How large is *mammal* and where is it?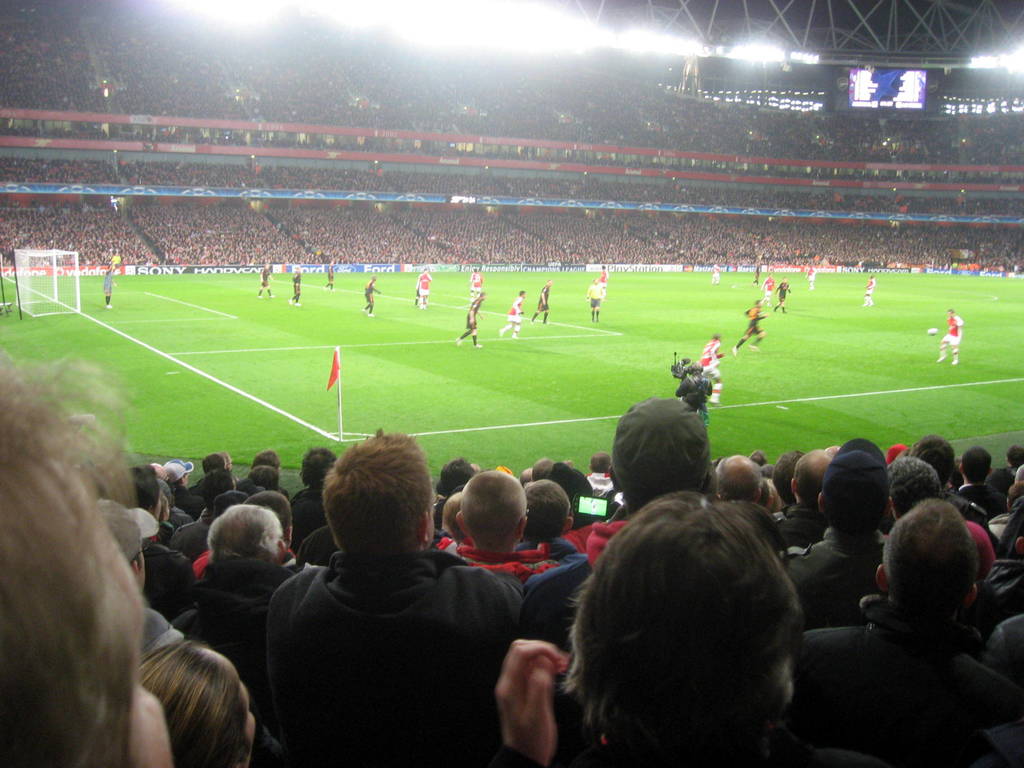
Bounding box: 733 300 768 351.
